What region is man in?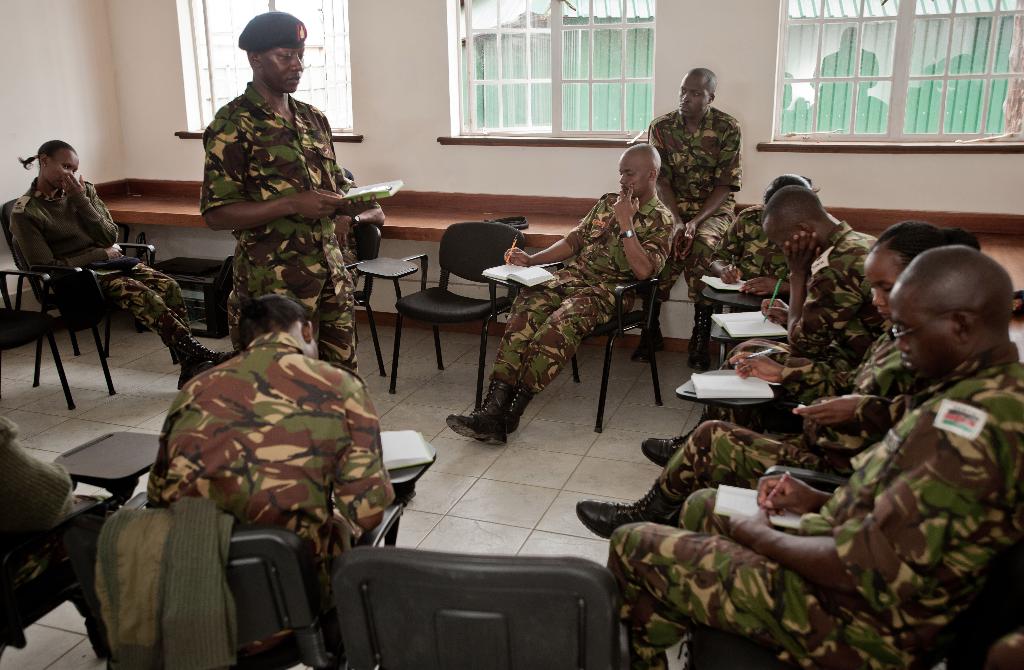
x1=444, y1=142, x2=676, y2=446.
